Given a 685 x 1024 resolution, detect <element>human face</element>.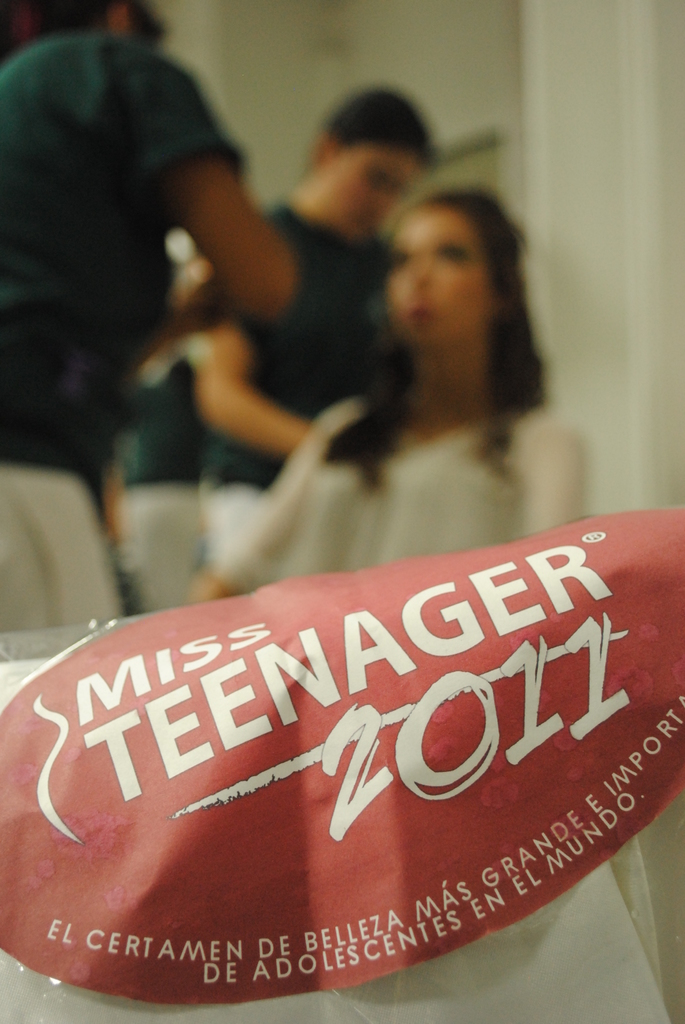
left=380, top=204, right=490, bottom=348.
